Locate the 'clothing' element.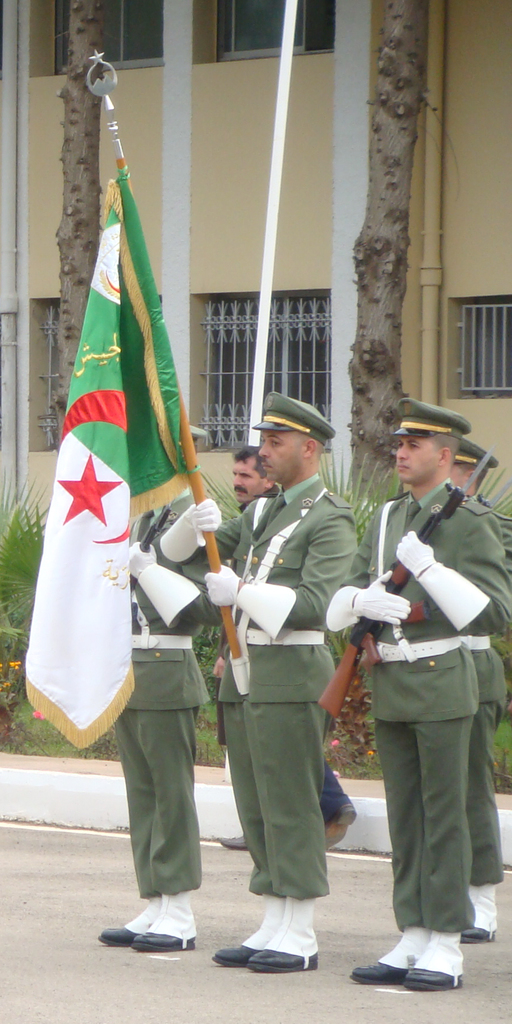
Element bbox: {"left": 100, "top": 478, "right": 218, "bottom": 902}.
